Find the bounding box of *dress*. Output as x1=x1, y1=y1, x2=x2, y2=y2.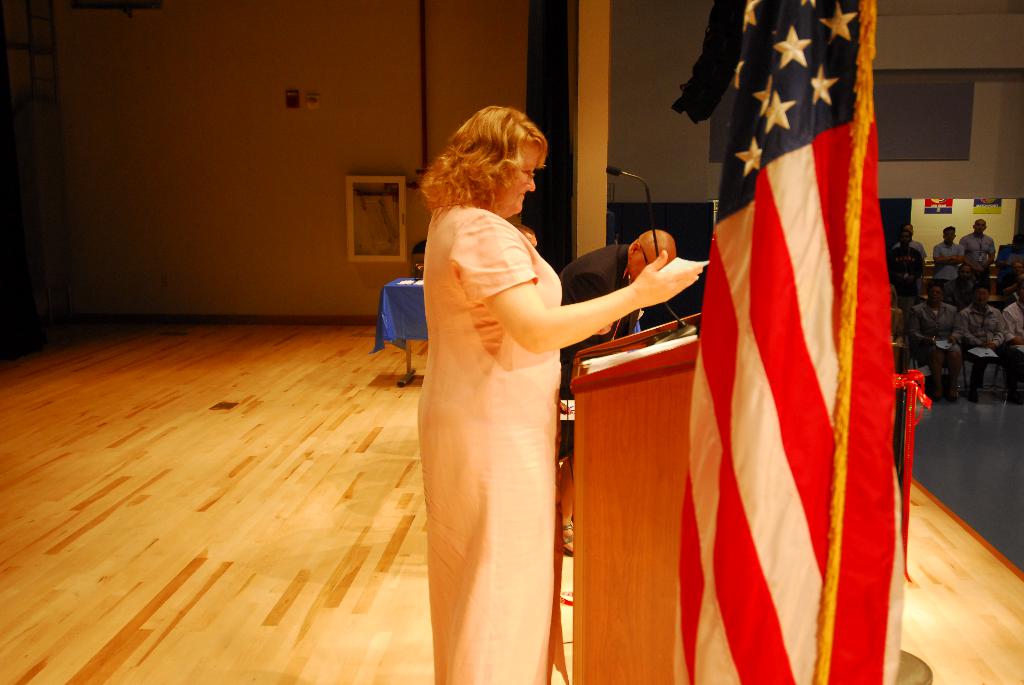
x1=413, y1=198, x2=565, y2=684.
